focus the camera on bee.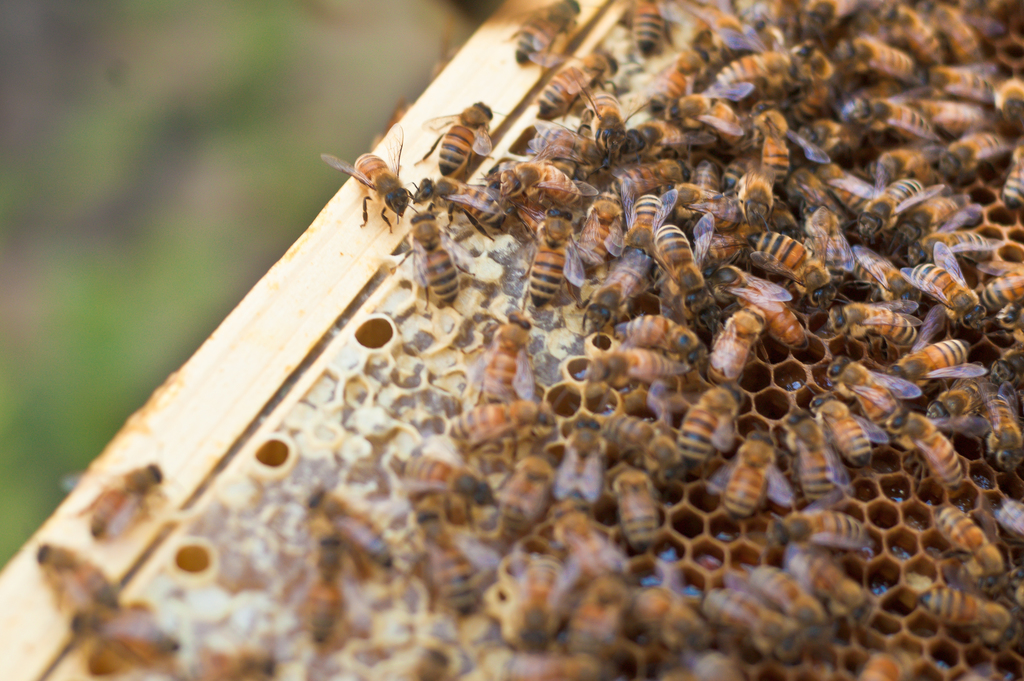
Focus region: select_region(433, 392, 552, 450).
